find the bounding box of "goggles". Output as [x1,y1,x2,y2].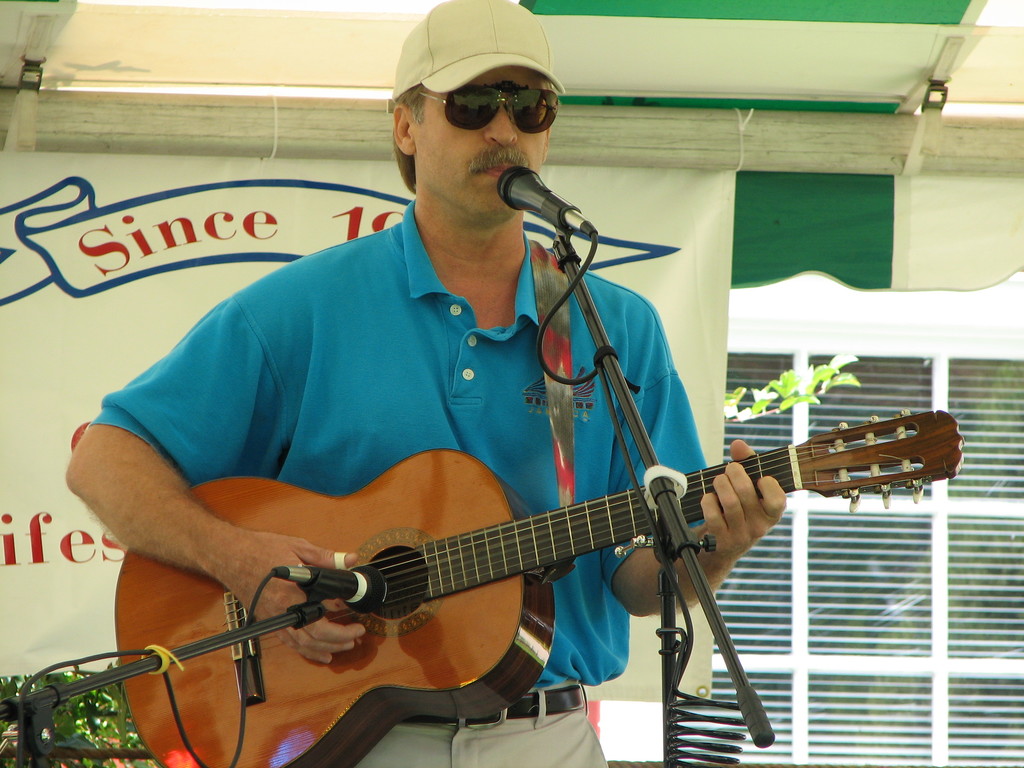
[415,61,563,124].
